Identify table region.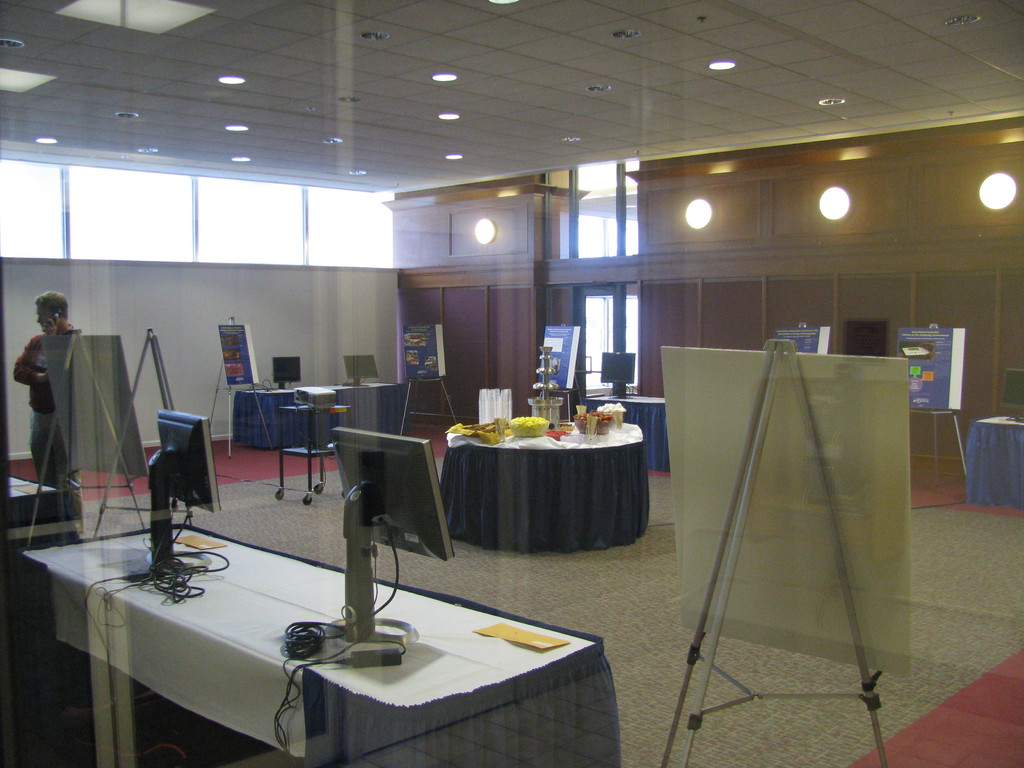
Region: bbox=(447, 415, 654, 557).
